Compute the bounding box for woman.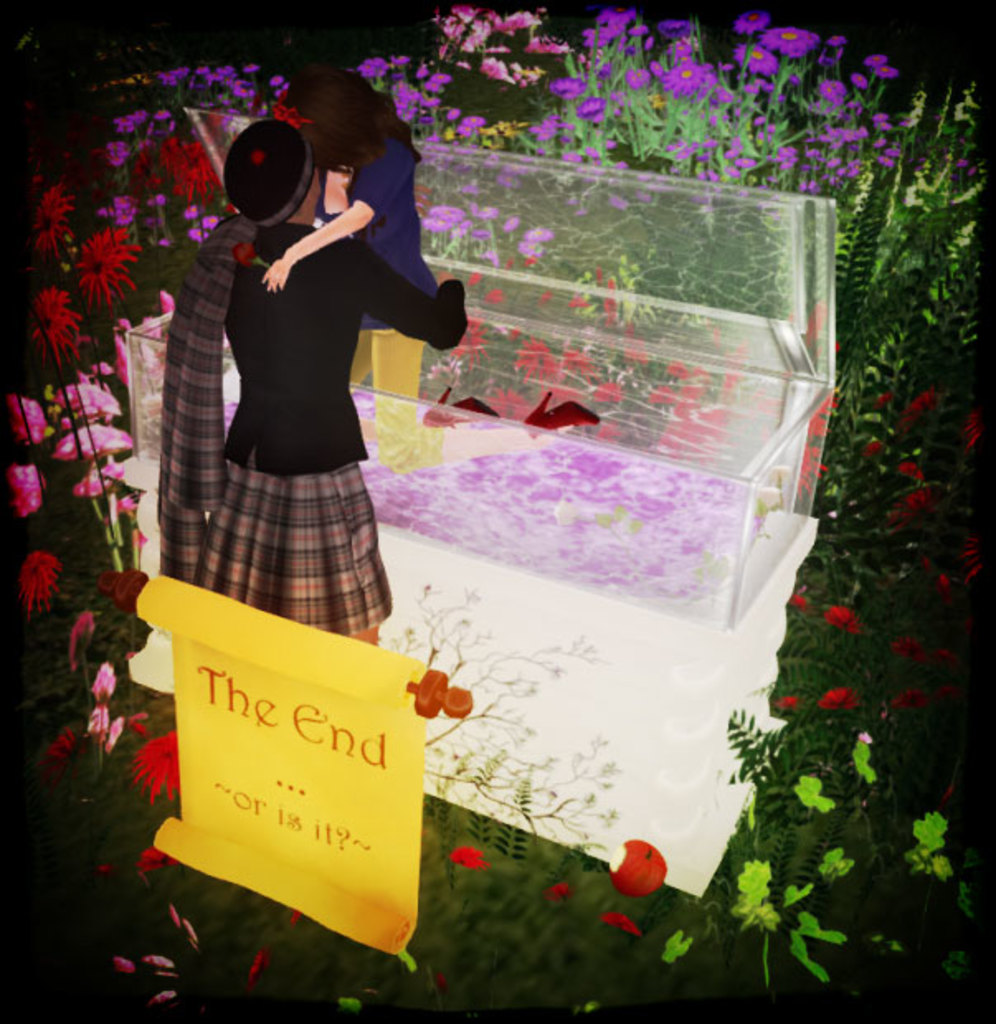
[142, 94, 469, 723].
